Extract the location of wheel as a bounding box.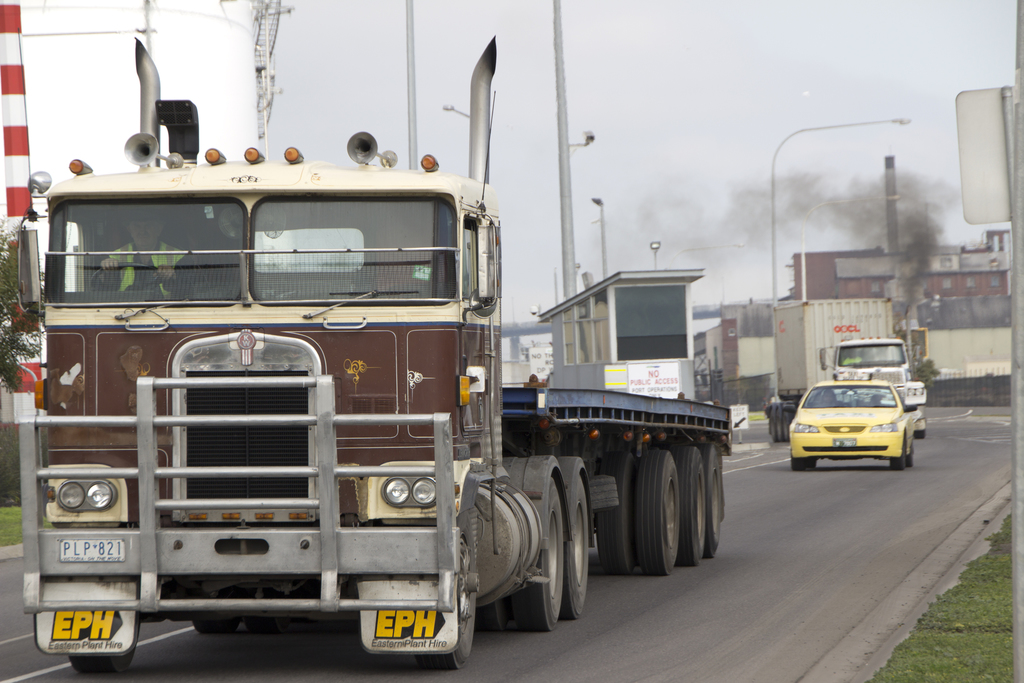
(left=242, top=614, right=286, bottom=634).
